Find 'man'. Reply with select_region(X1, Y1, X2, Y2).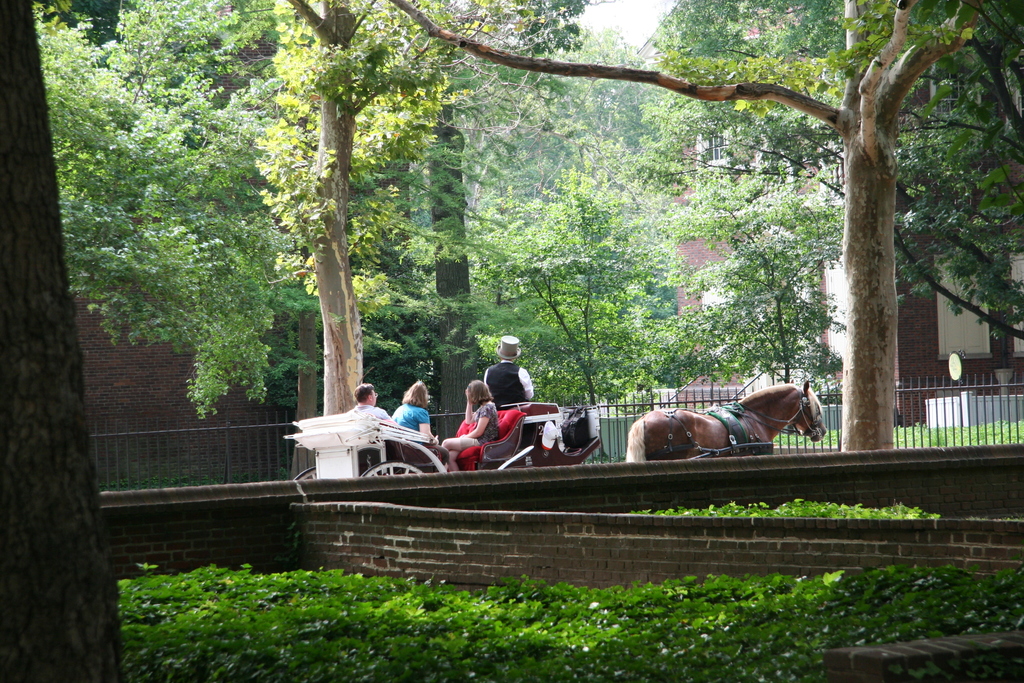
select_region(344, 384, 399, 425).
